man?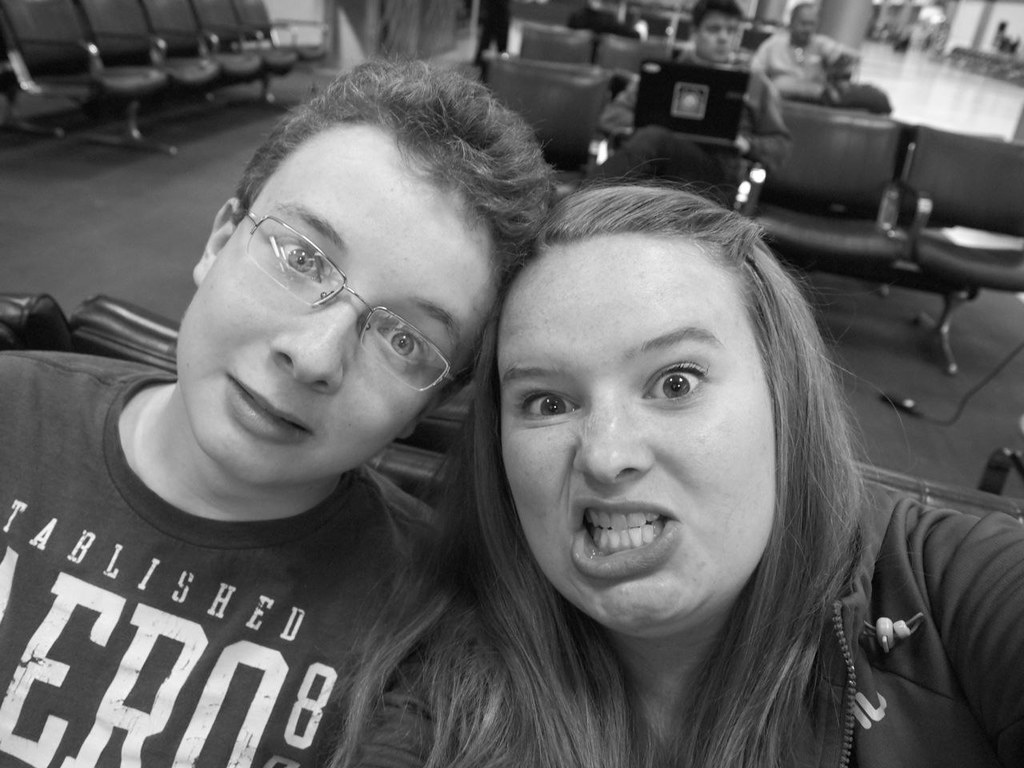
box=[588, 0, 798, 186]
